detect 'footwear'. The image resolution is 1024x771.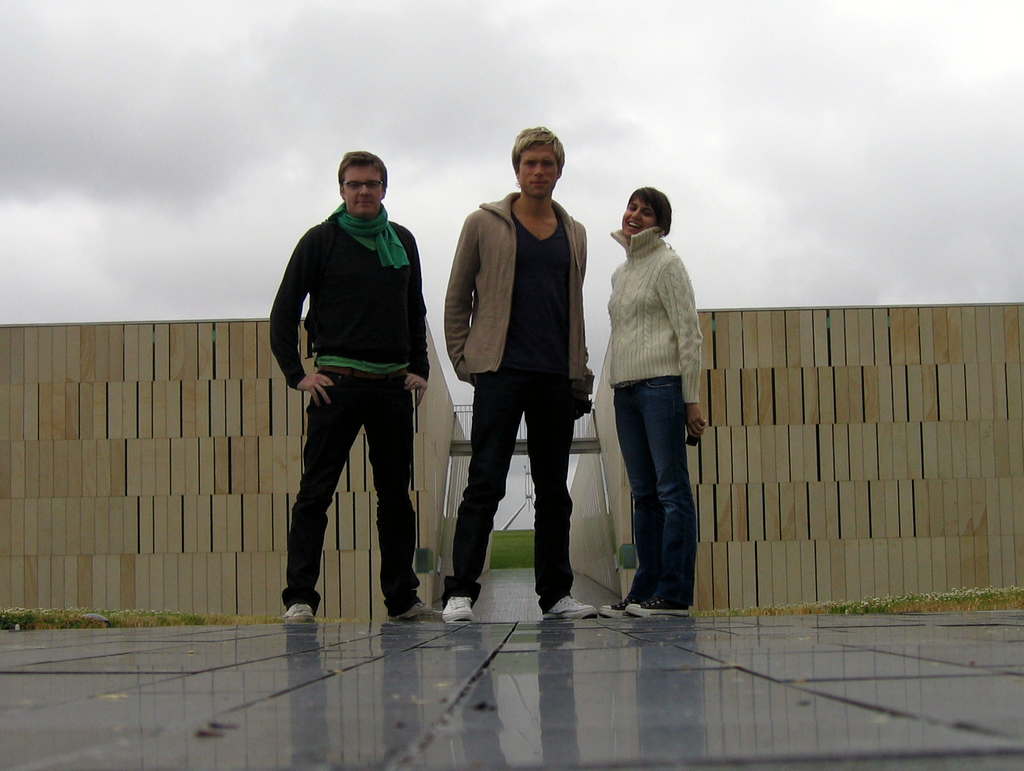
left=625, top=598, right=693, bottom=622.
